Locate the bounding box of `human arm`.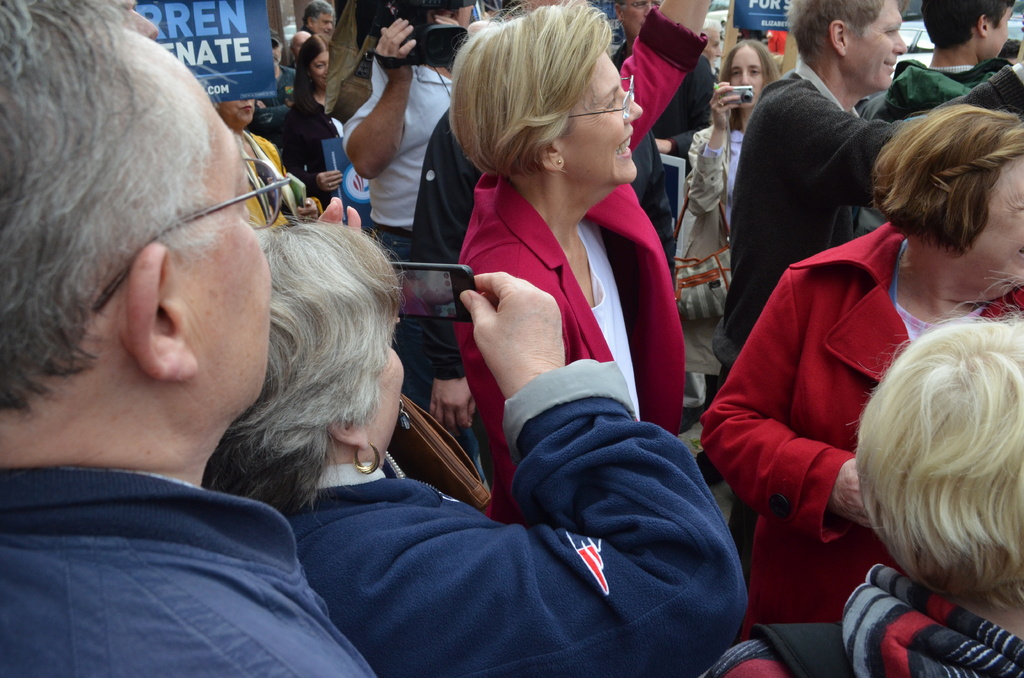
Bounding box: [x1=694, y1=260, x2=880, y2=535].
